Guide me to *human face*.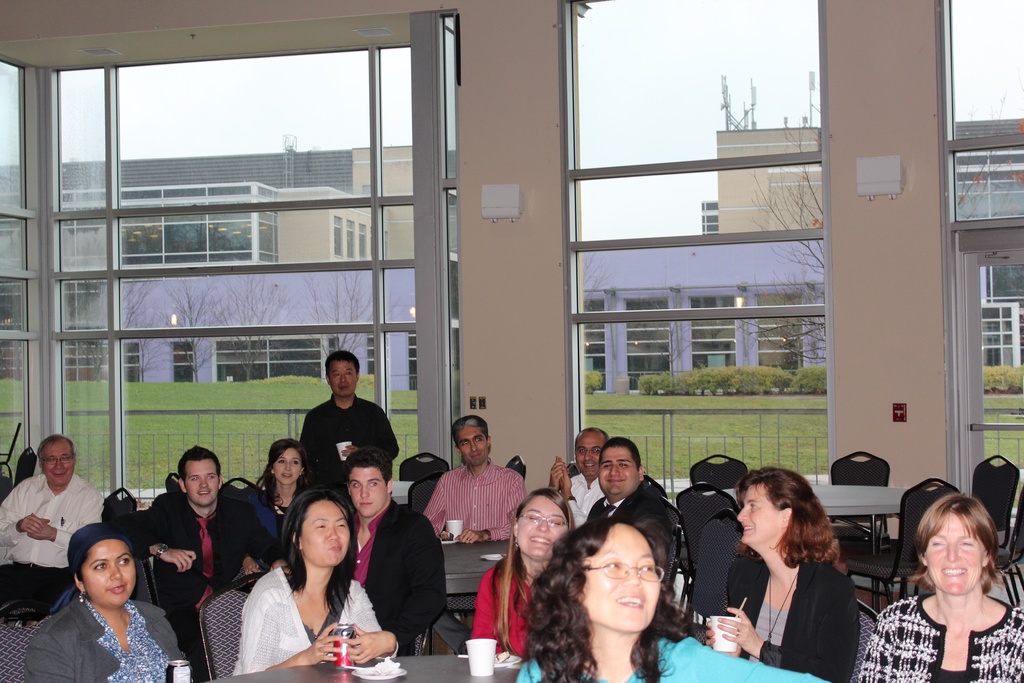
Guidance: (594, 444, 637, 499).
